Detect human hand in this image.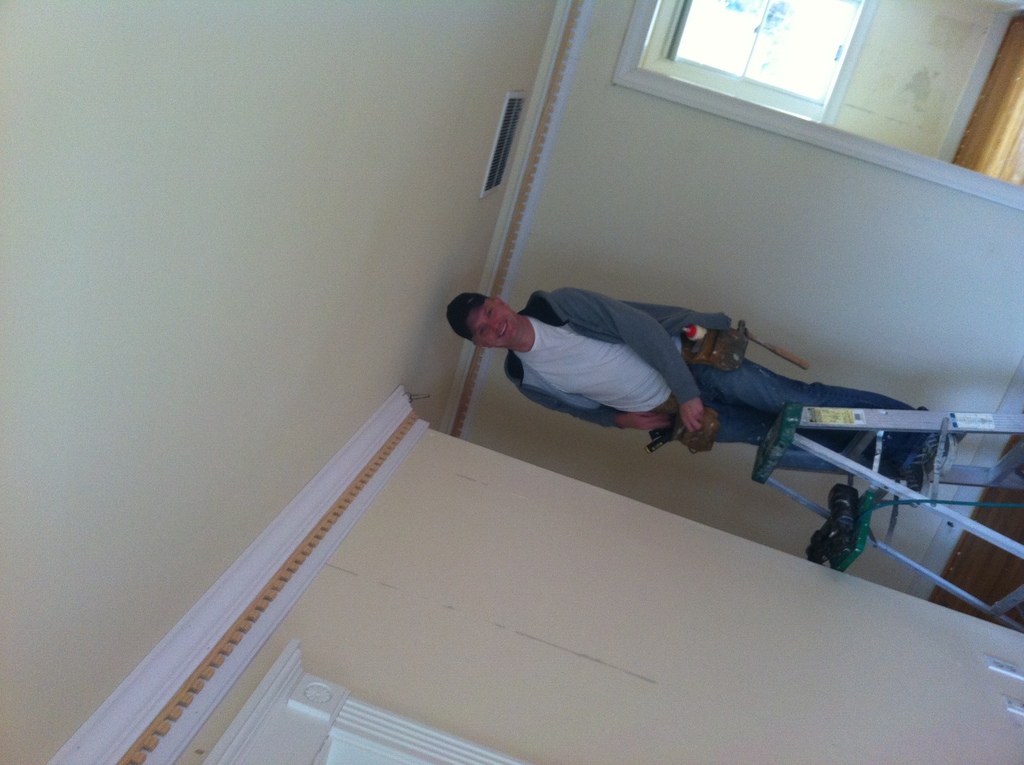
Detection: bbox=[679, 398, 708, 435].
